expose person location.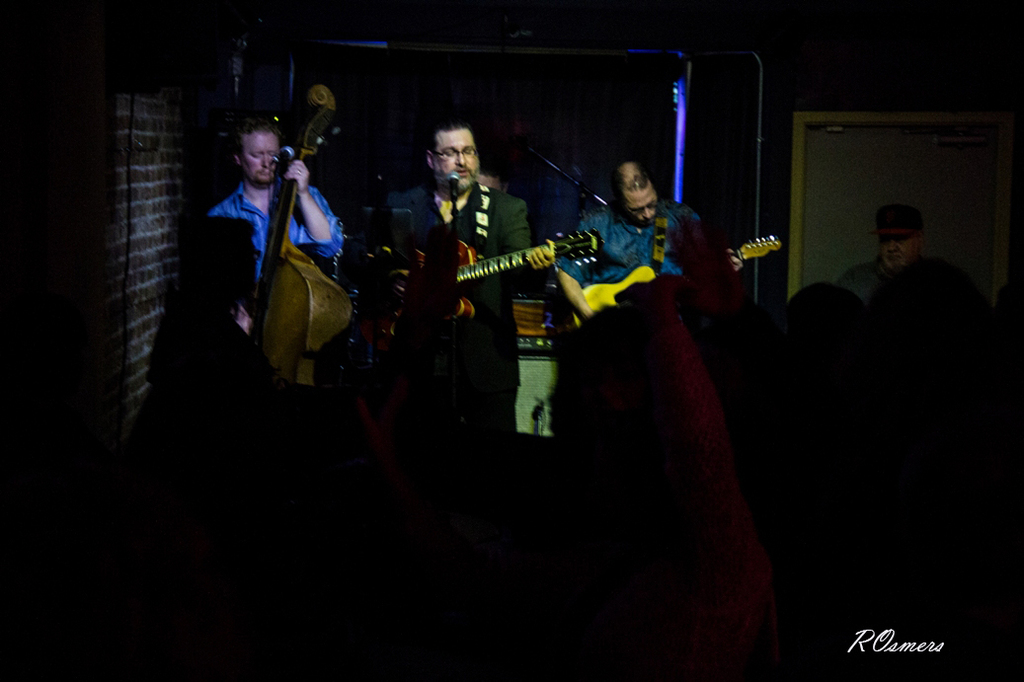
Exposed at {"x1": 143, "y1": 213, "x2": 271, "y2": 399}.
